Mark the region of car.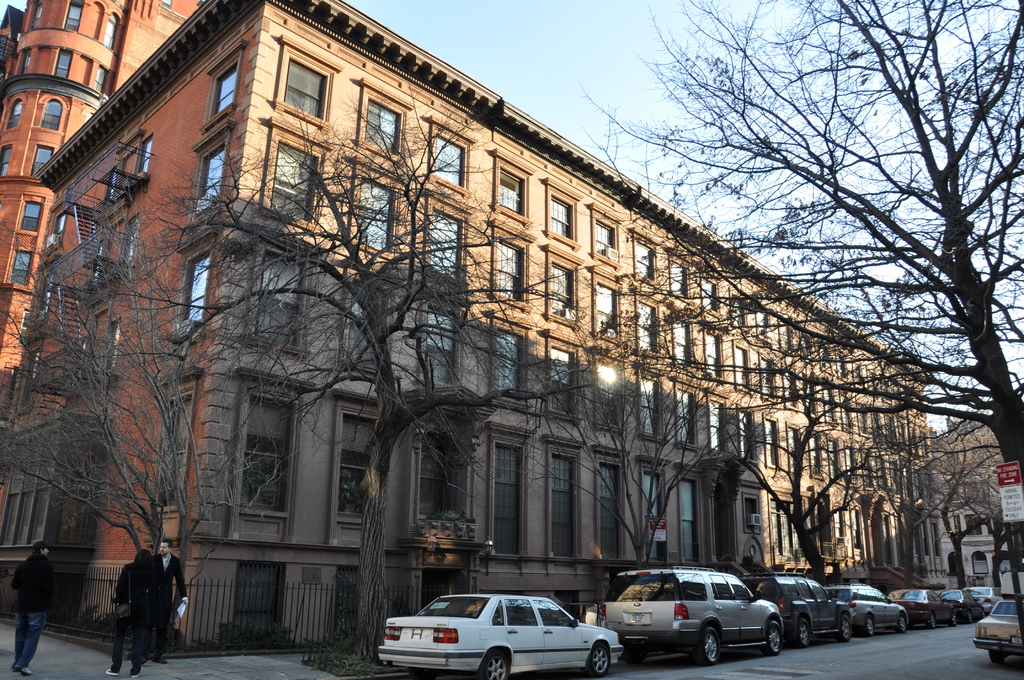
Region: x1=886 y1=591 x2=953 y2=629.
